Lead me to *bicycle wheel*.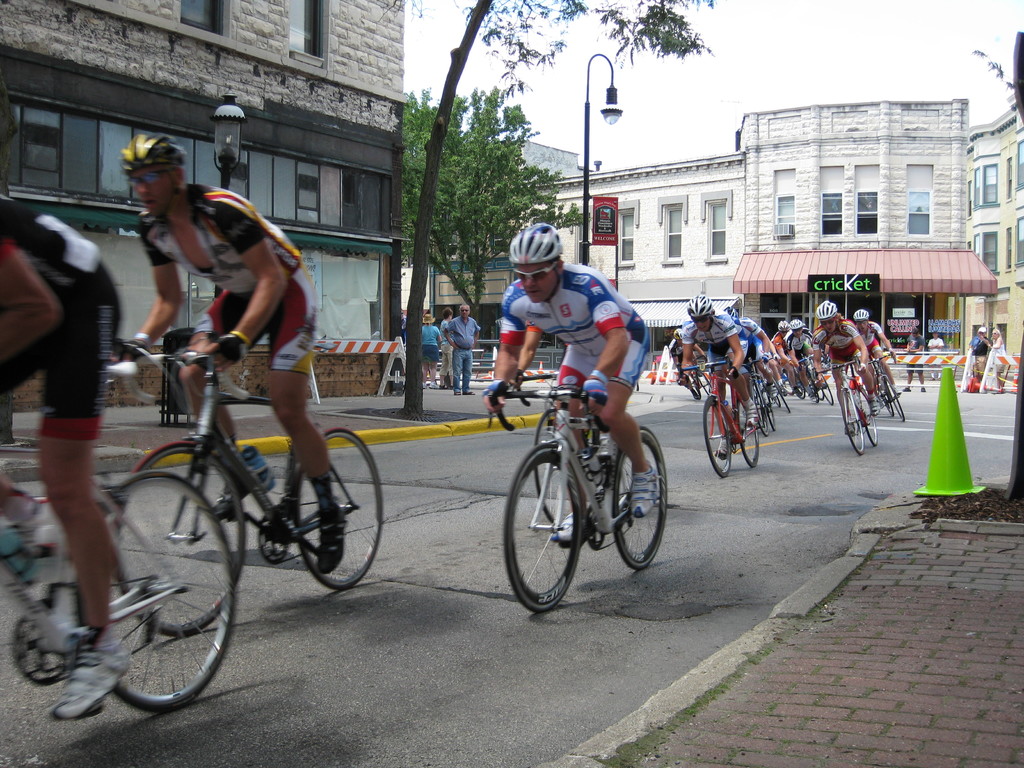
Lead to [x1=811, y1=381, x2=826, y2=399].
